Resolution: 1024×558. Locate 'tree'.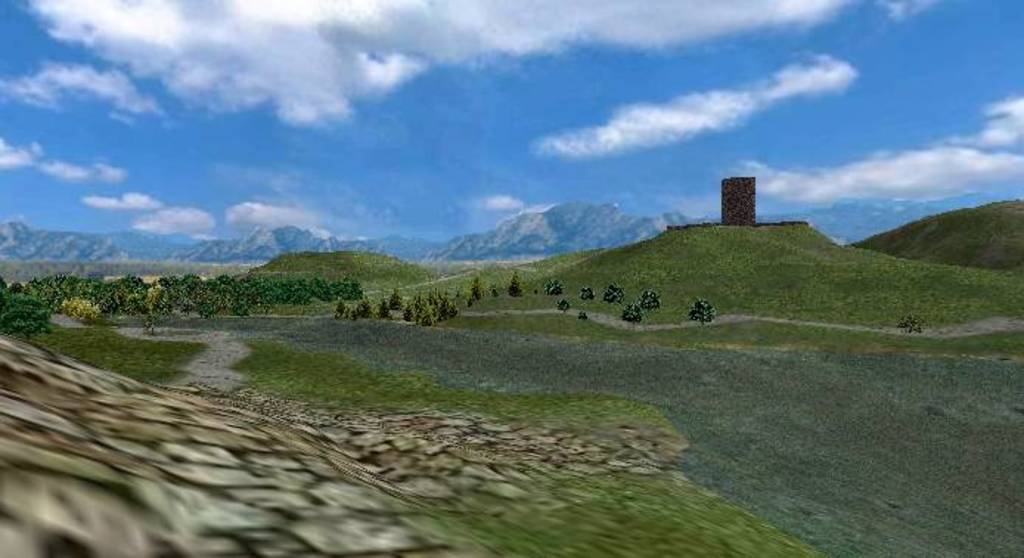
rect(549, 282, 565, 297).
